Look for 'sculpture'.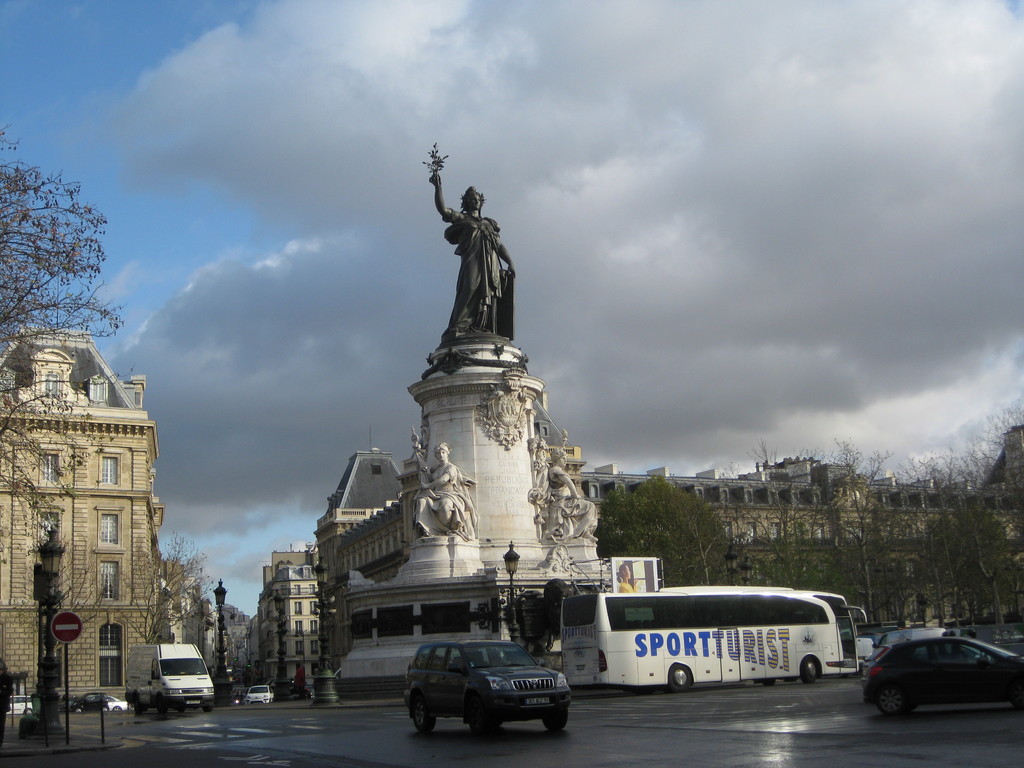
Found: bbox=[421, 166, 532, 371].
